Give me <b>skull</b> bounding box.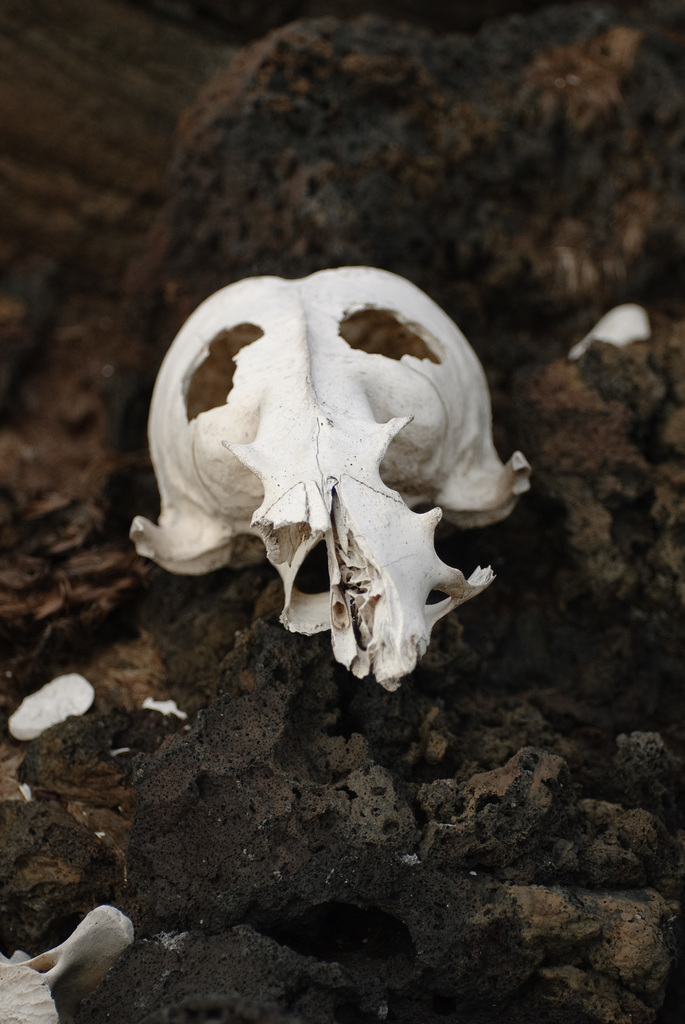
{"x1": 131, "y1": 263, "x2": 531, "y2": 690}.
